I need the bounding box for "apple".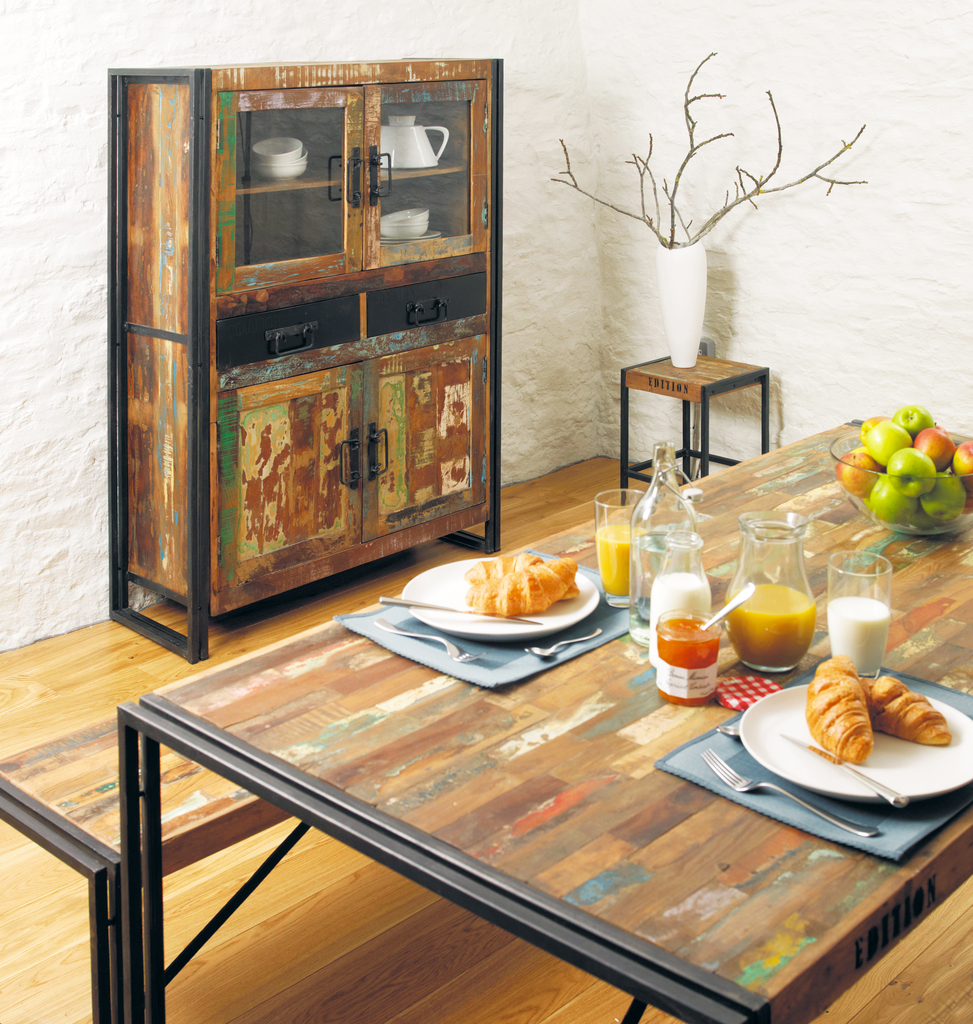
Here it is: bbox=(912, 422, 955, 471).
